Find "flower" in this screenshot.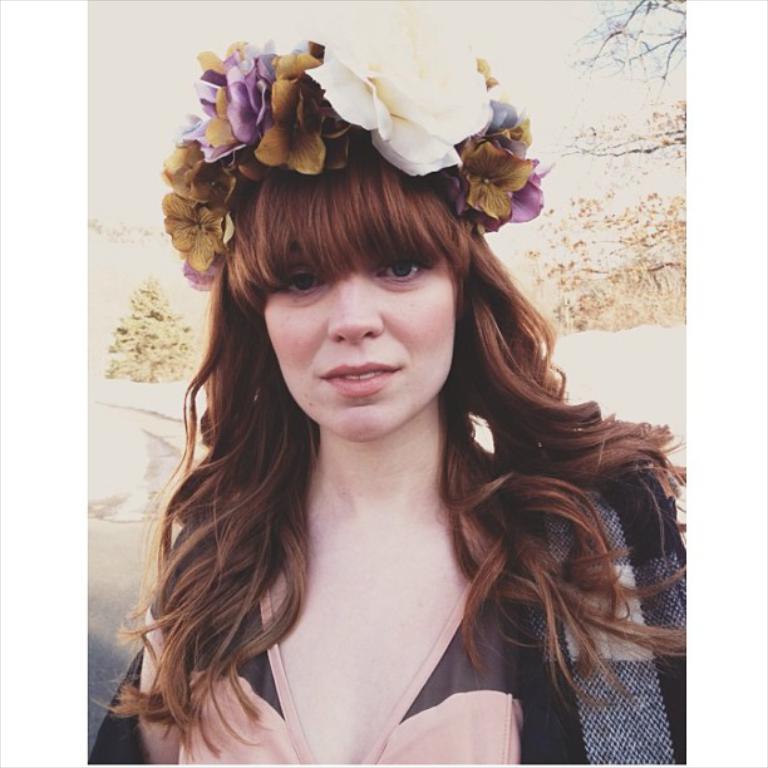
The bounding box for "flower" is box=[444, 90, 553, 241].
